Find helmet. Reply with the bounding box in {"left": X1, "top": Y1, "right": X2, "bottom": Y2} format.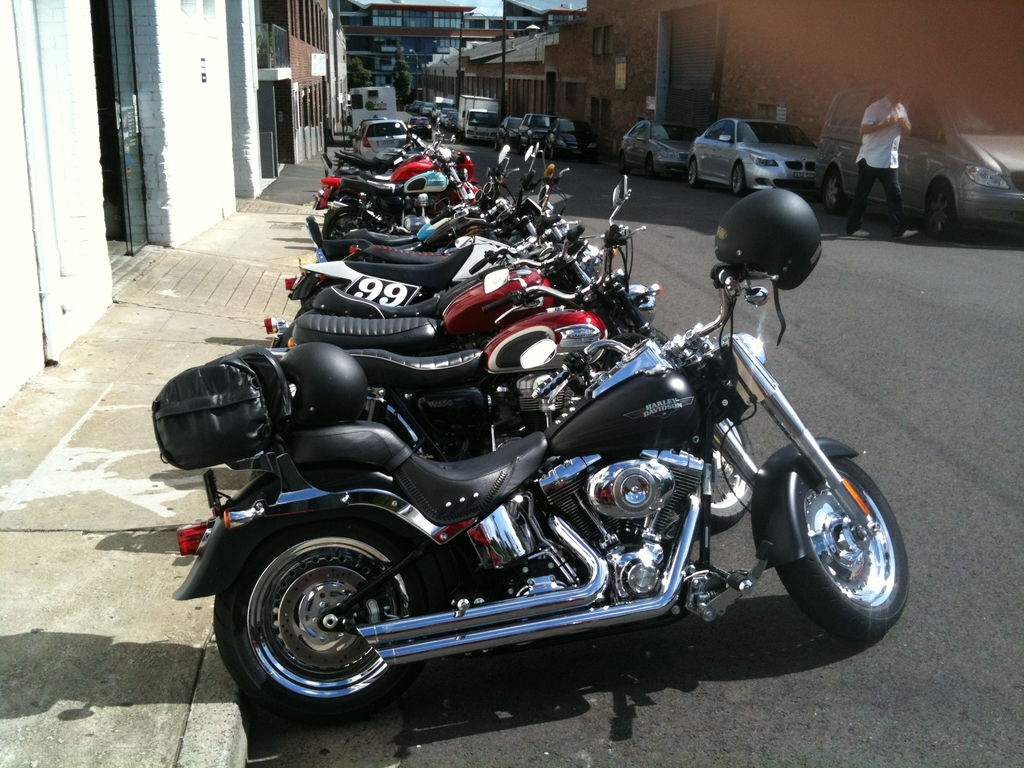
{"left": 711, "top": 185, "right": 832, "bottom": 286}.
